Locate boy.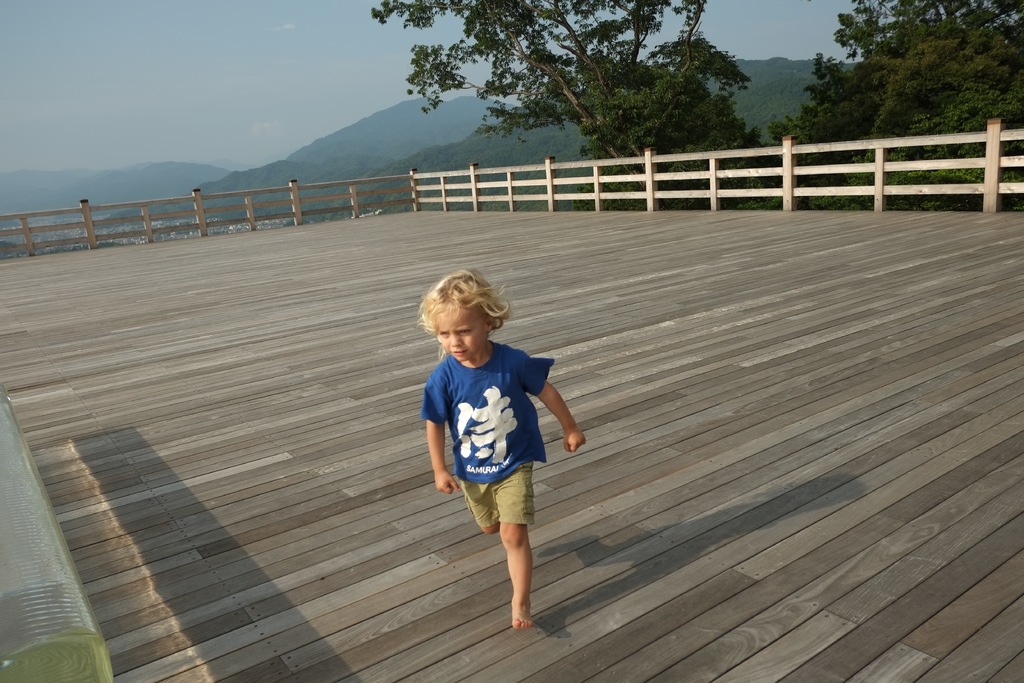
Bounding box: 415,272,585,631.
